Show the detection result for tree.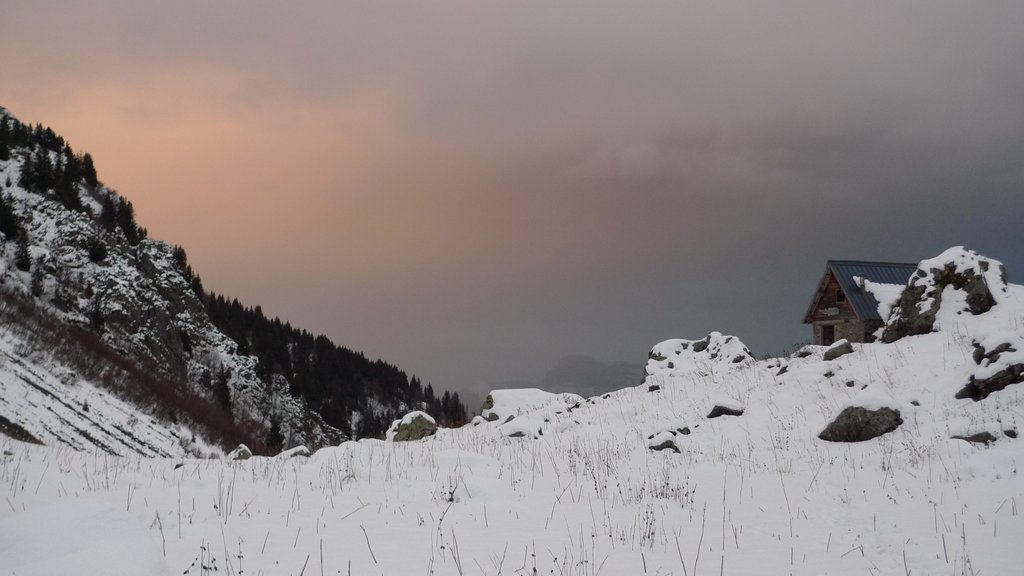
bbox(15, 240, 34, 272).
